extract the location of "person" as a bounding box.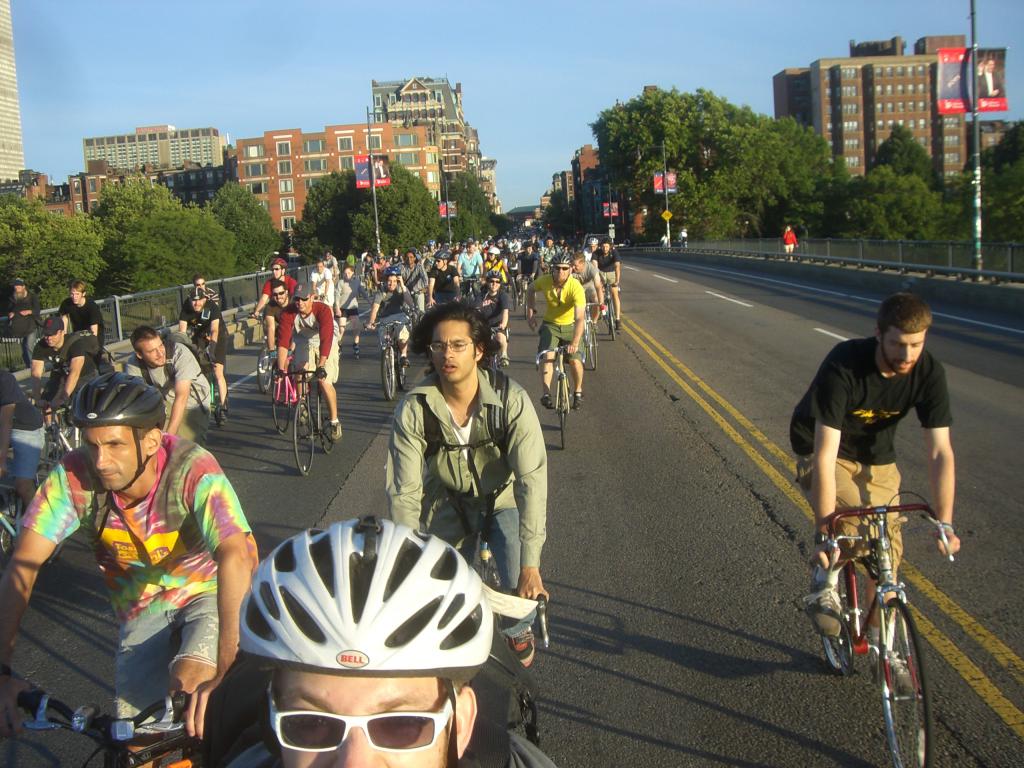
545,238,557,270.
